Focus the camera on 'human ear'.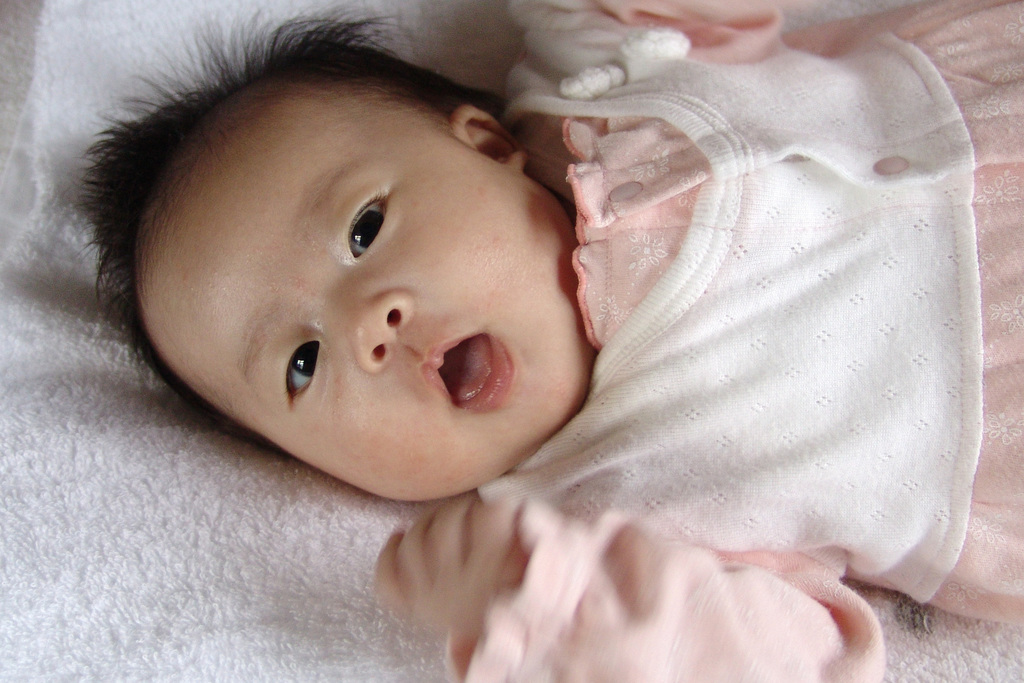
Focus region: bbox=(454, 101, 525, 172).
